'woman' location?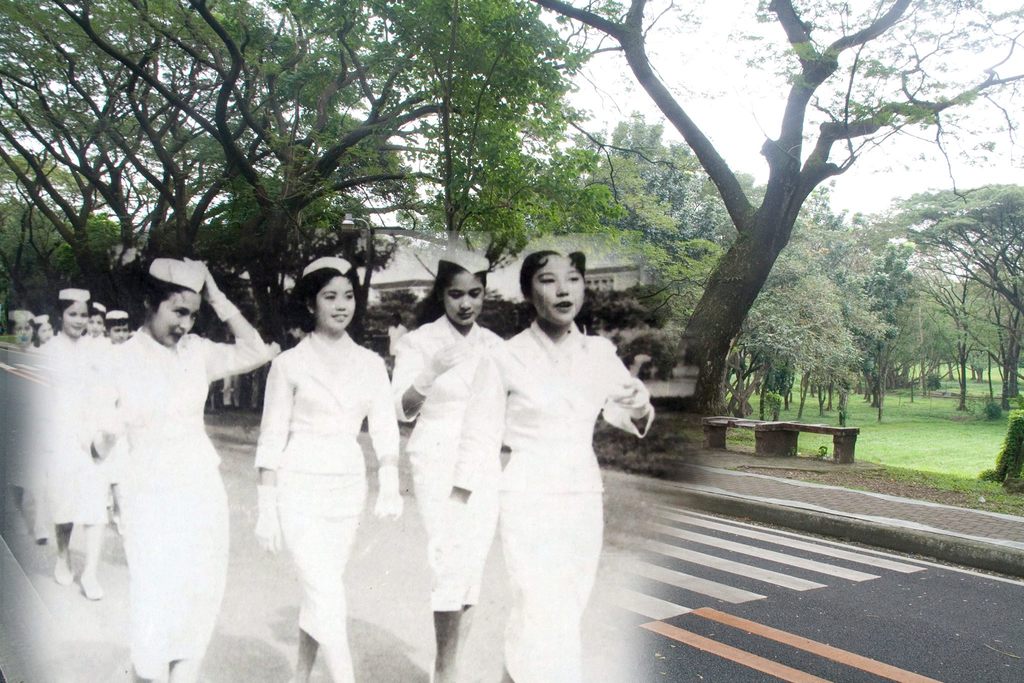
detection(463, 235, 659, 682)
